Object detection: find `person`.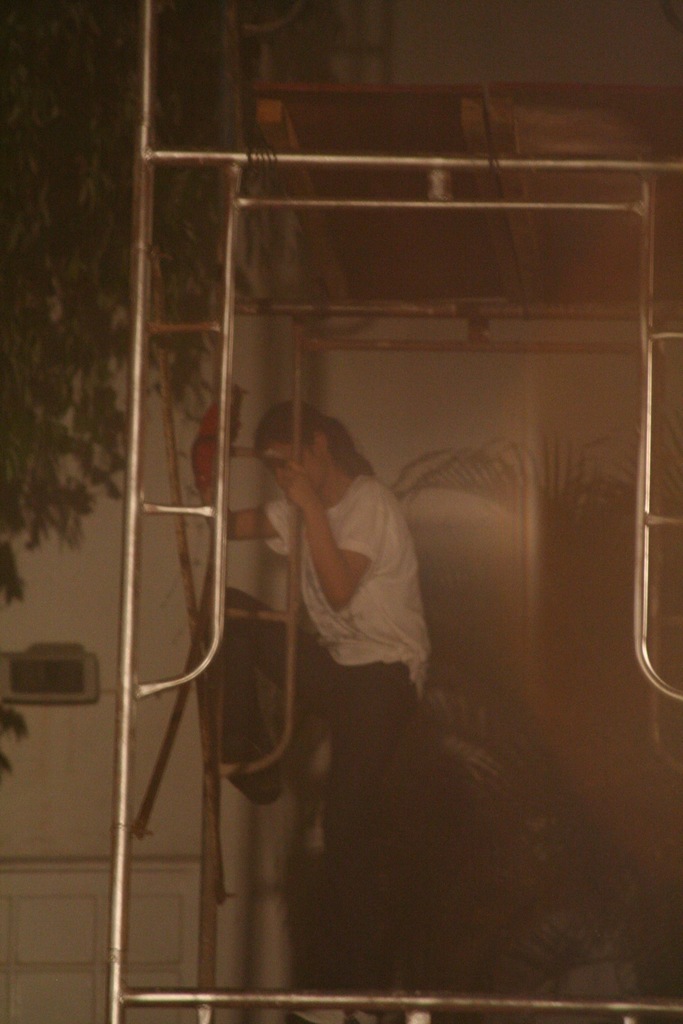
region(192, 408, 449, 950).
